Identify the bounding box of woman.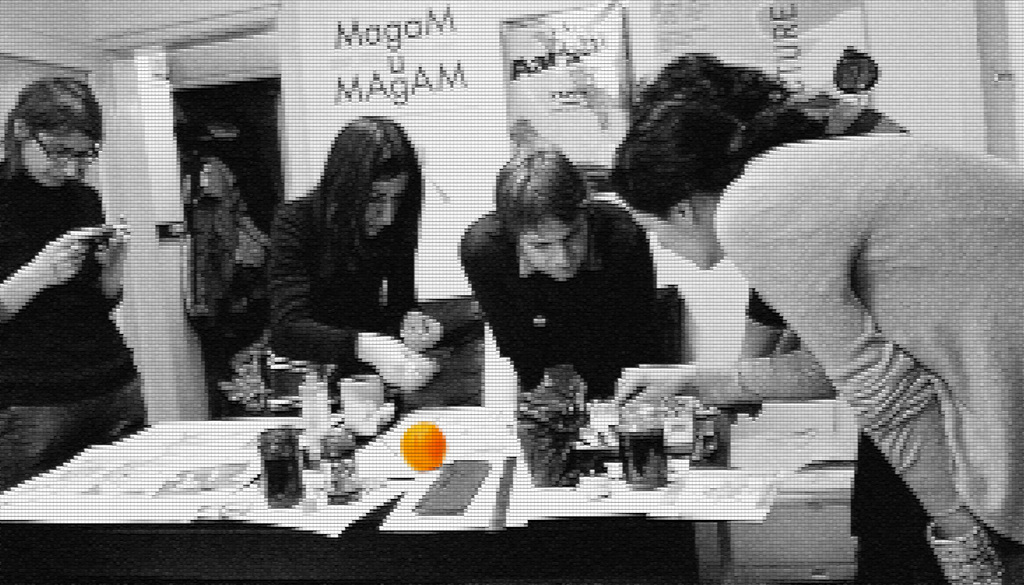
bbox(240, 109, 437, 426).
